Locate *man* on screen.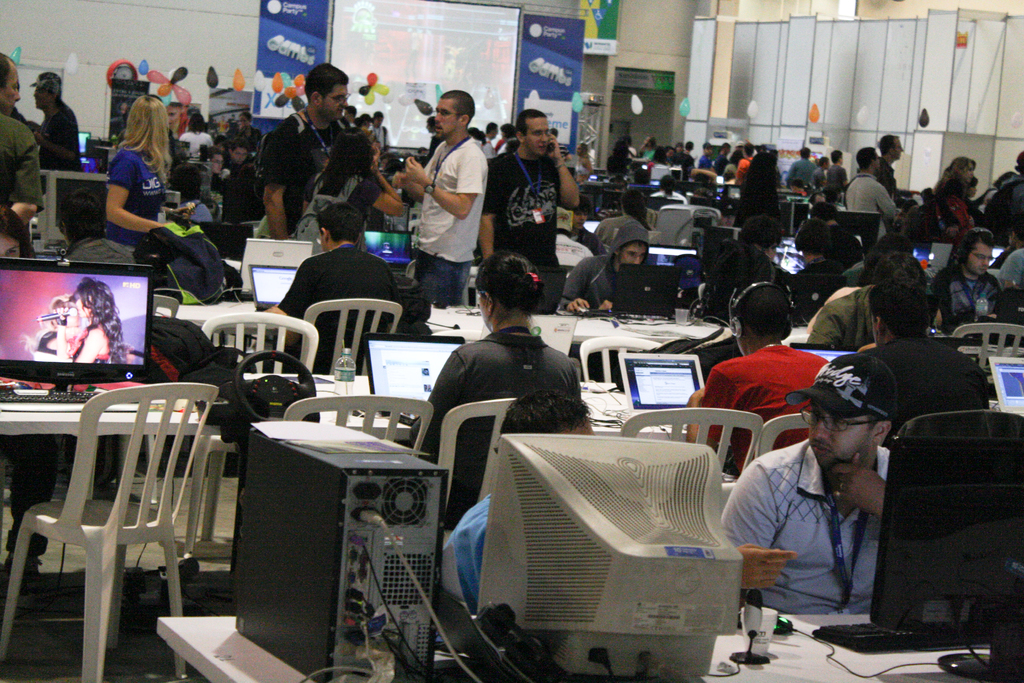
On screen at <box>997,152,1023,233</box>.
